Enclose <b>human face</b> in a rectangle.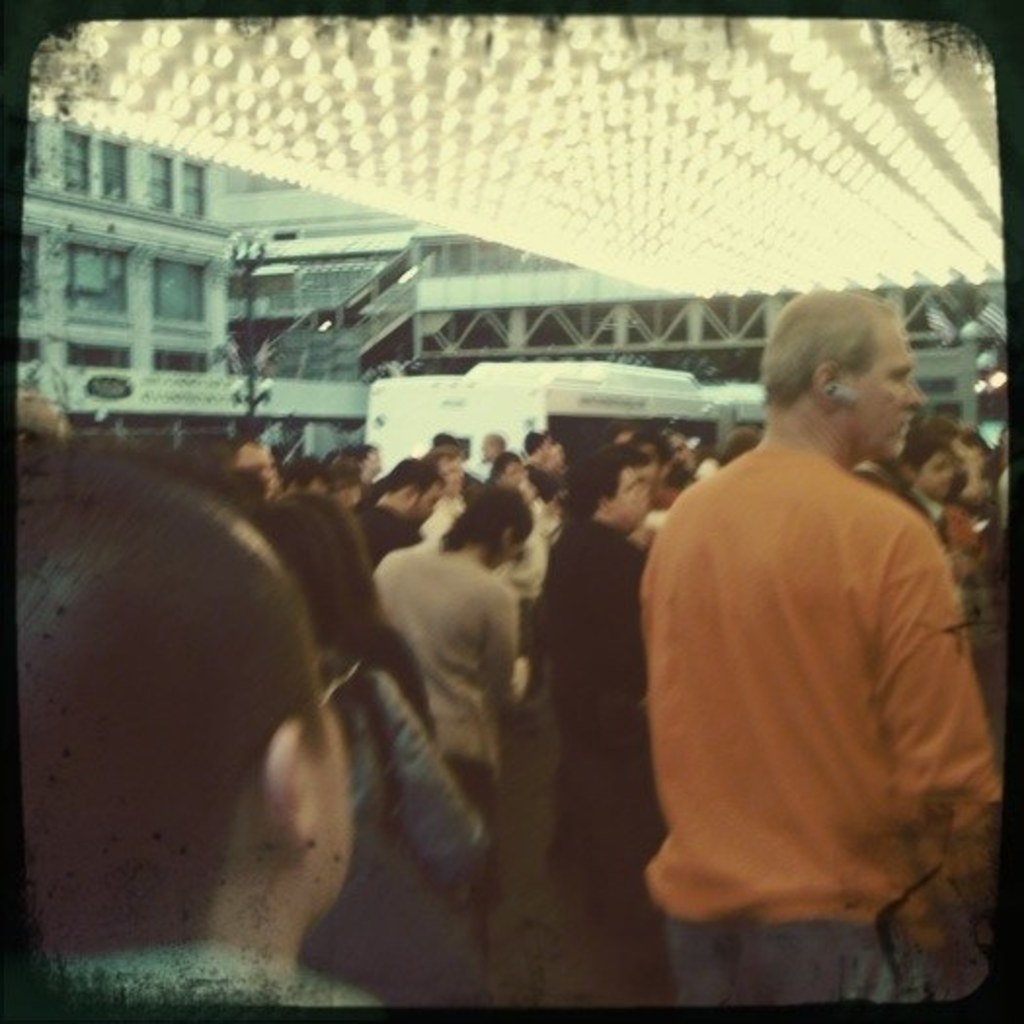
<region>847, 316, 921, 458</region>.
